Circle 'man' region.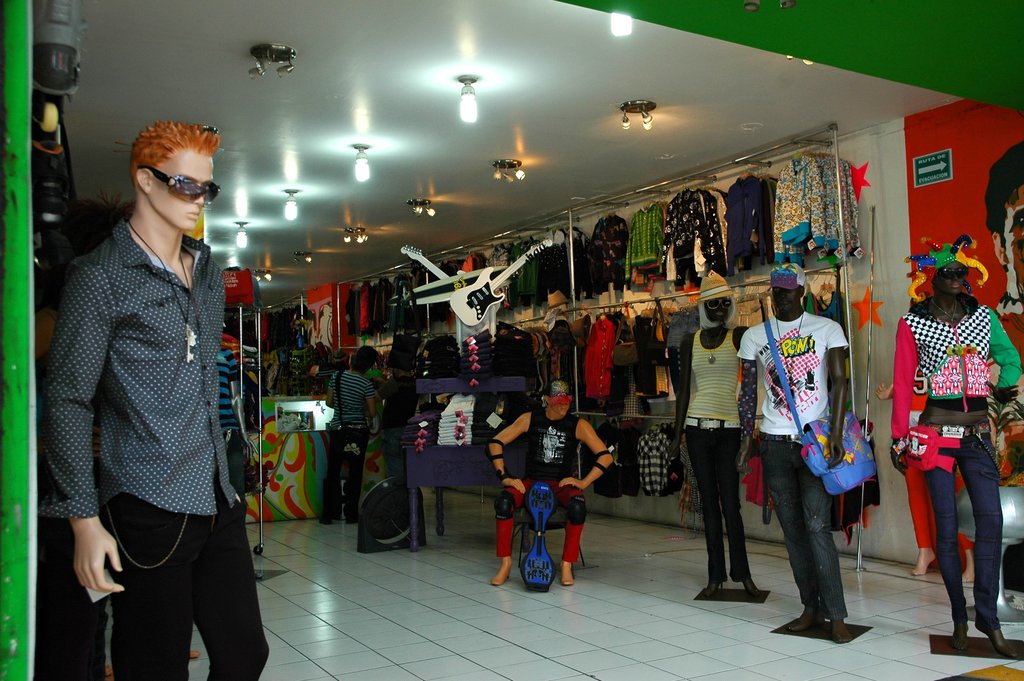
Region: crop(735, 261, 847, 646).
